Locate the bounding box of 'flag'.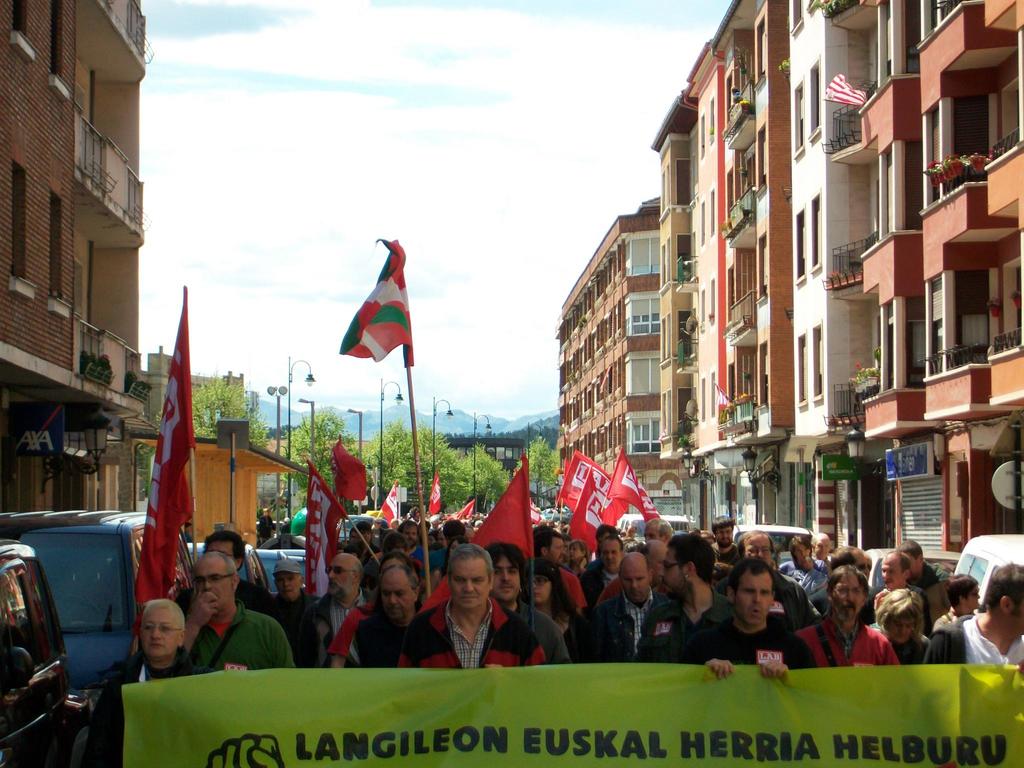
Bounding box: <box>337,234,430,410</box>.
